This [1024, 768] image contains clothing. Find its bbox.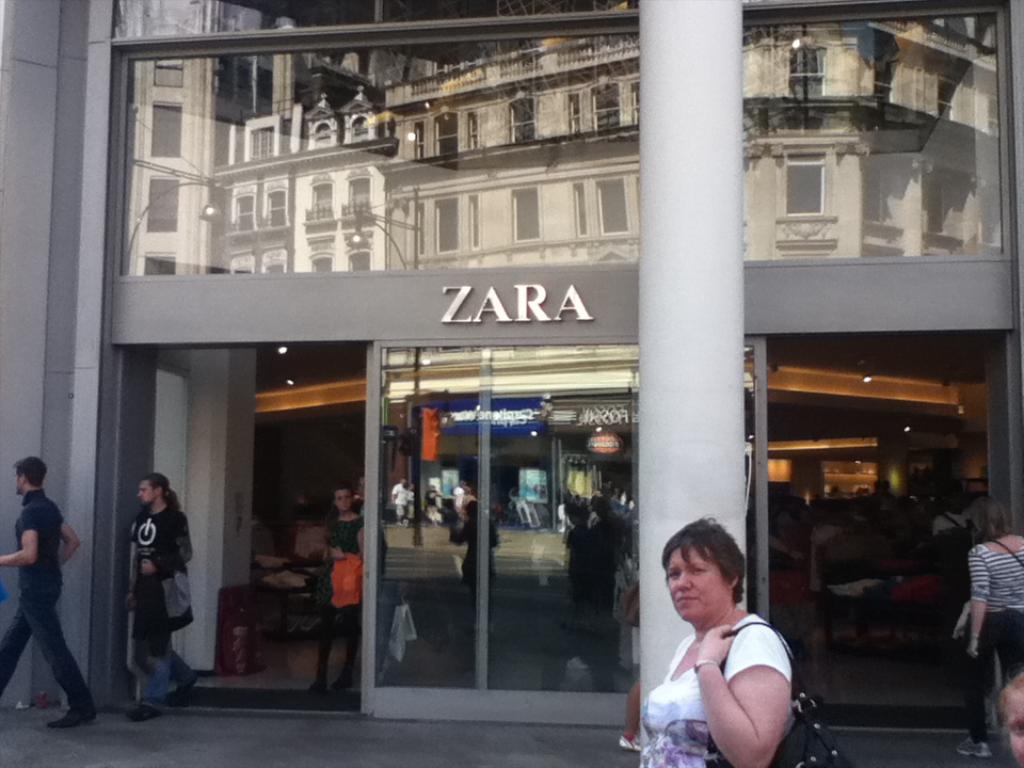
(0,578,92,704).
